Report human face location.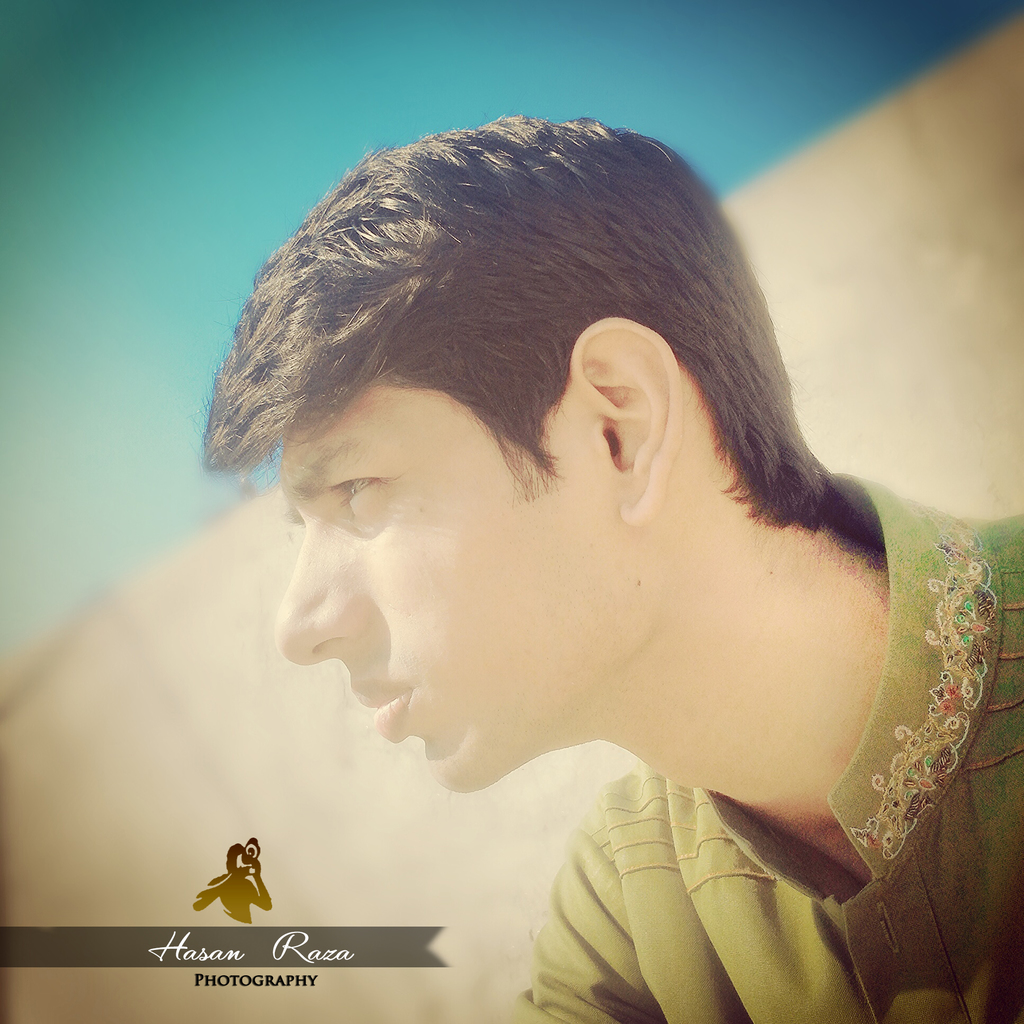
Report: rect(276, 376, 662, 794).
